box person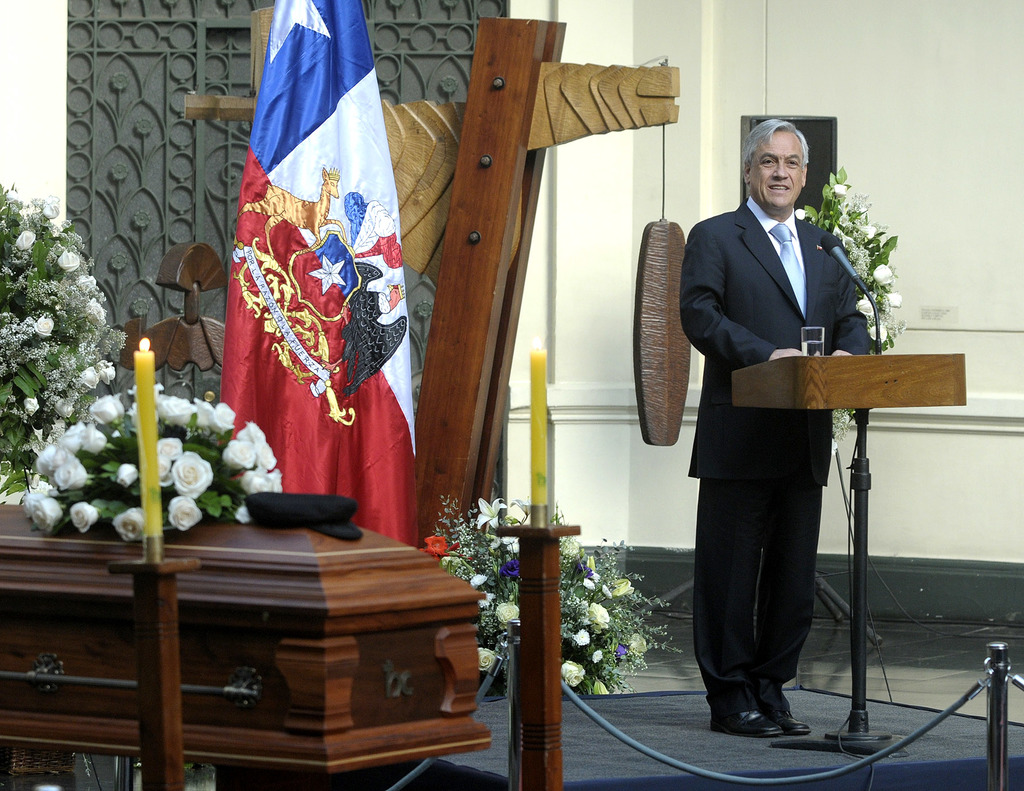
685,109,893,760
